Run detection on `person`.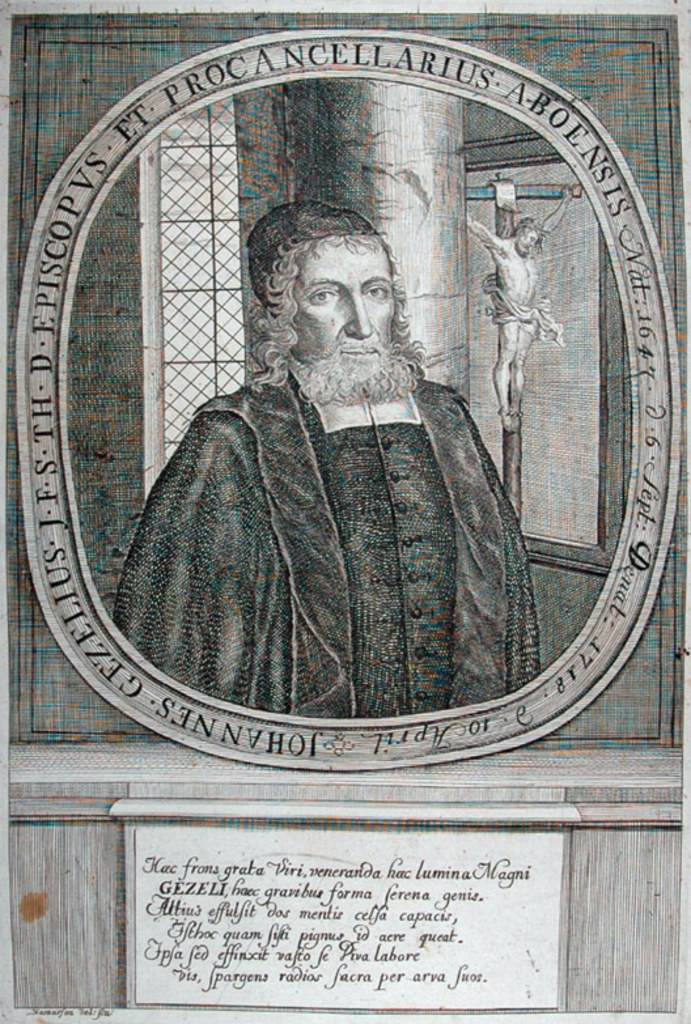
Result: {"left": 118, "top": 196, "right": 539, "bottom": 715}.
